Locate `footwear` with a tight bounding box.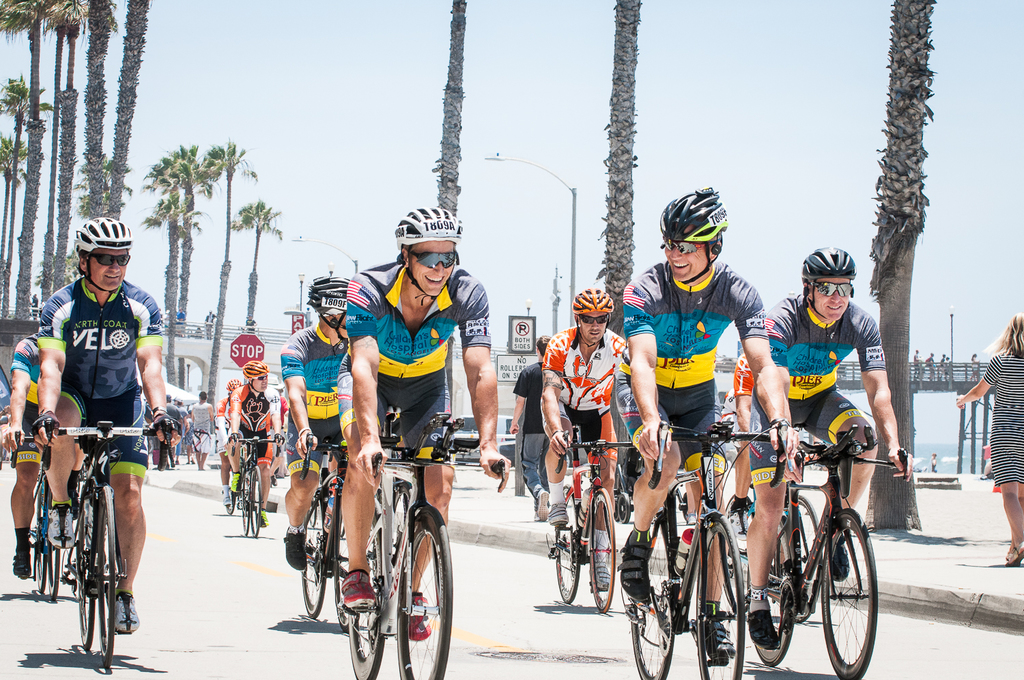
(1003,540,1023,566).
